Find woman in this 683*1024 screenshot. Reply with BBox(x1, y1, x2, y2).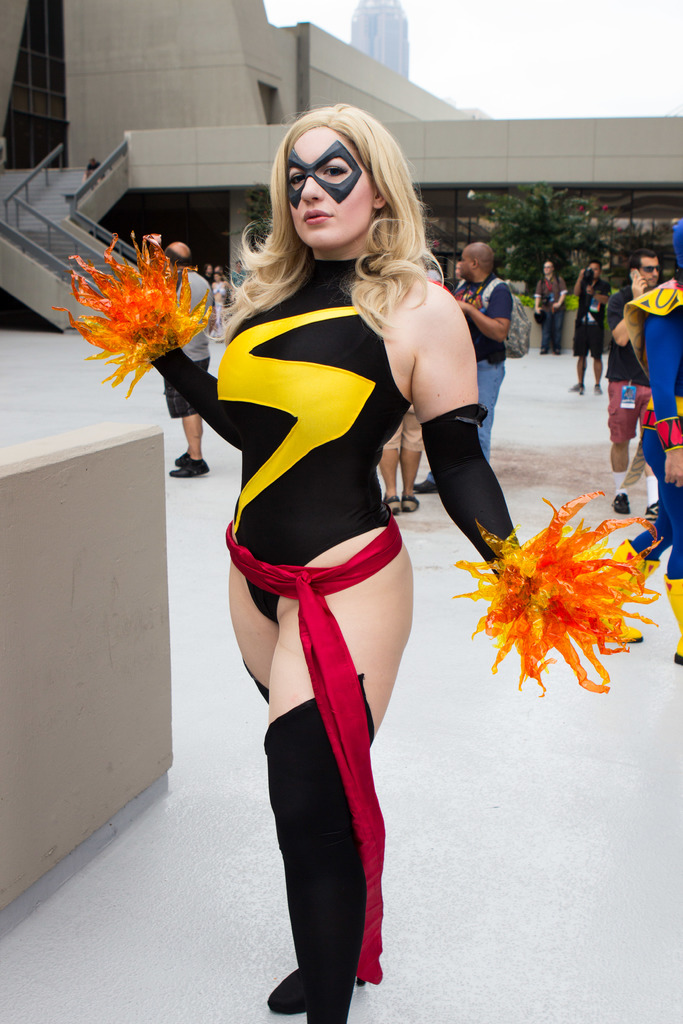
BBox(210, 270, 231, 328).
